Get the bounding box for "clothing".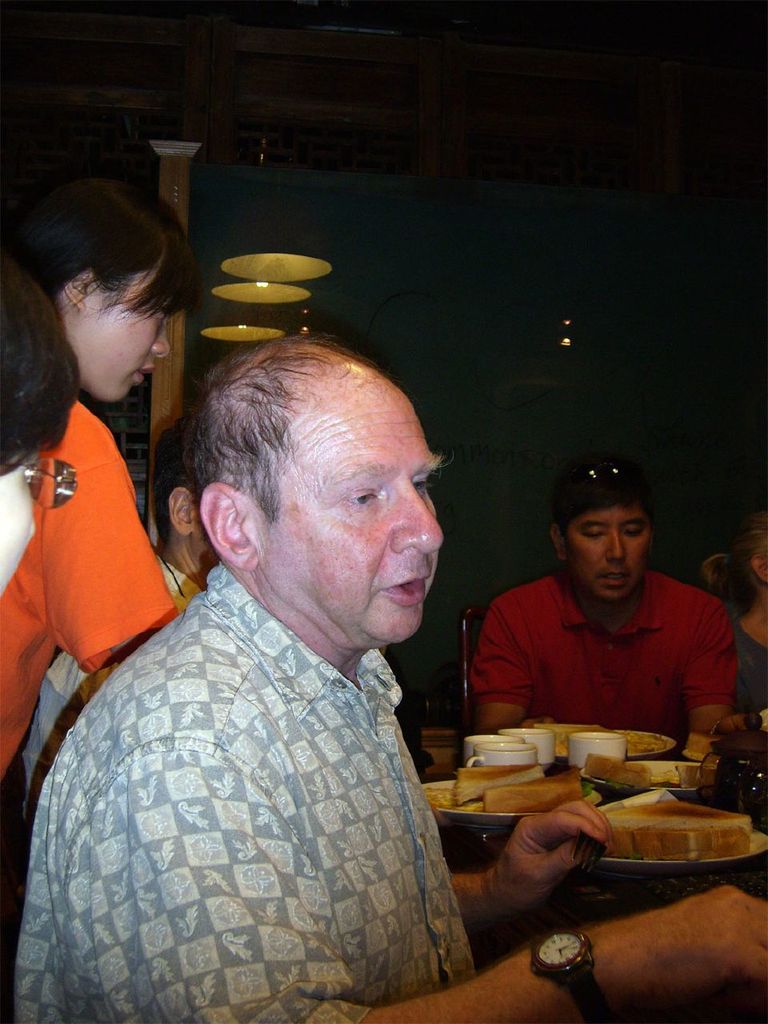
(14,489,512,1023).
